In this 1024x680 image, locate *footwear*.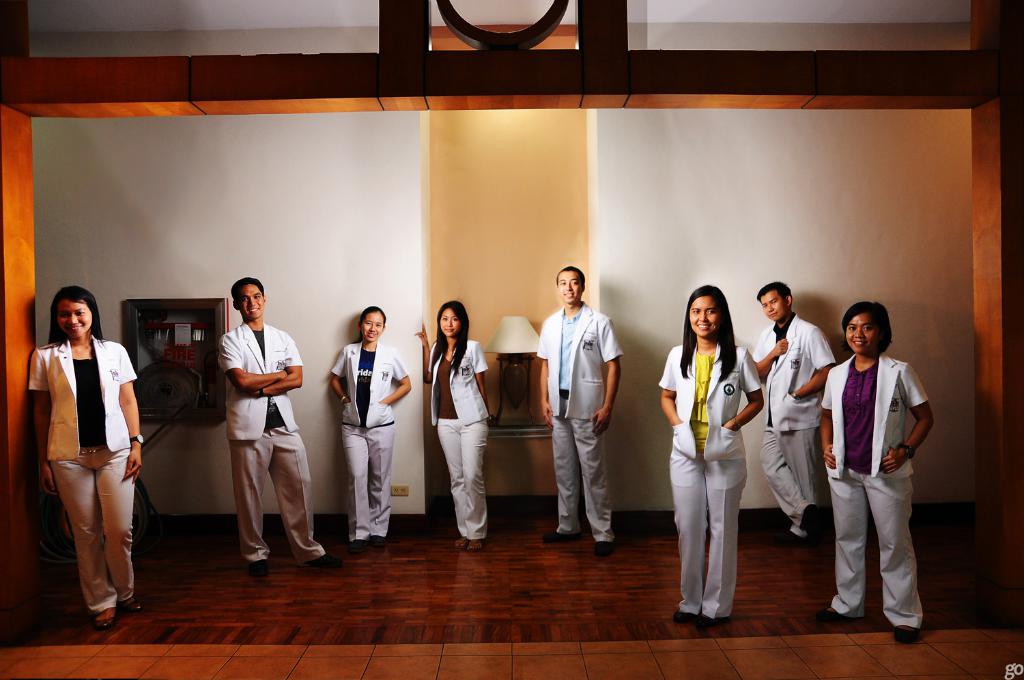
Bounding box: [821,608,847,621].
